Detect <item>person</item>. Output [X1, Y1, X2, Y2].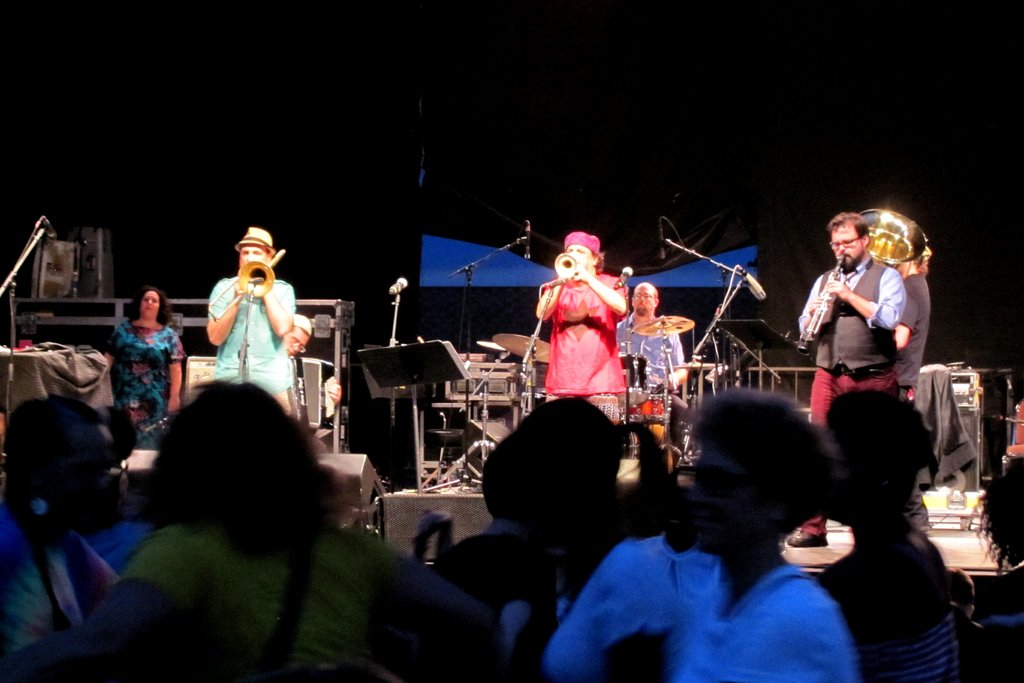
[282, 312, 314, 361].
